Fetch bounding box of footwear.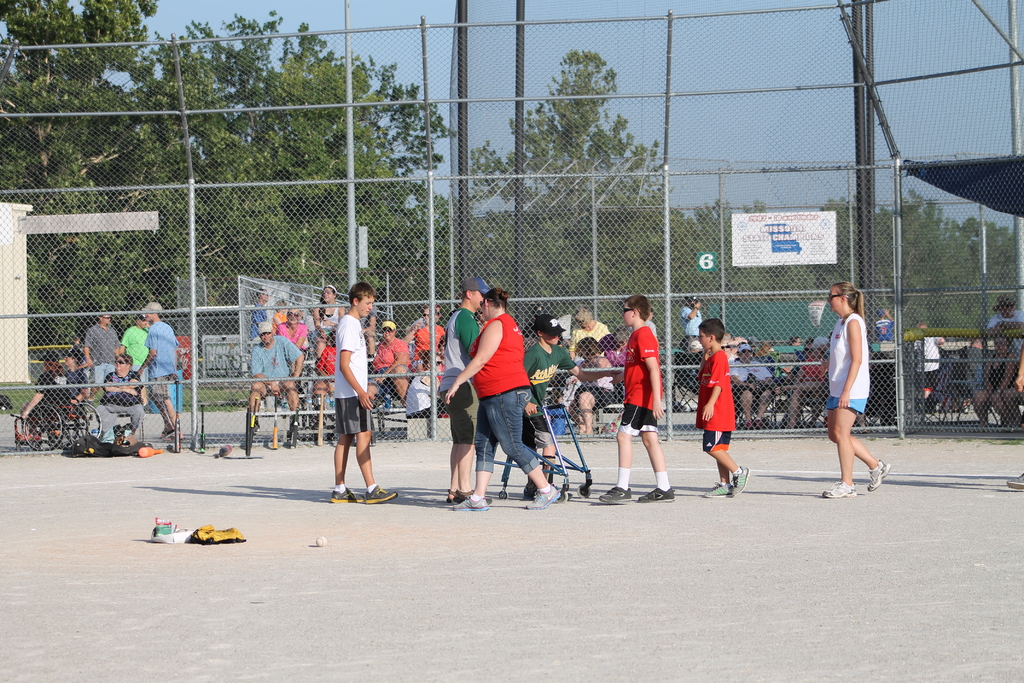
Bbox: {"left": 731, "top": 466, "right": 751, "bottom": 495}.
